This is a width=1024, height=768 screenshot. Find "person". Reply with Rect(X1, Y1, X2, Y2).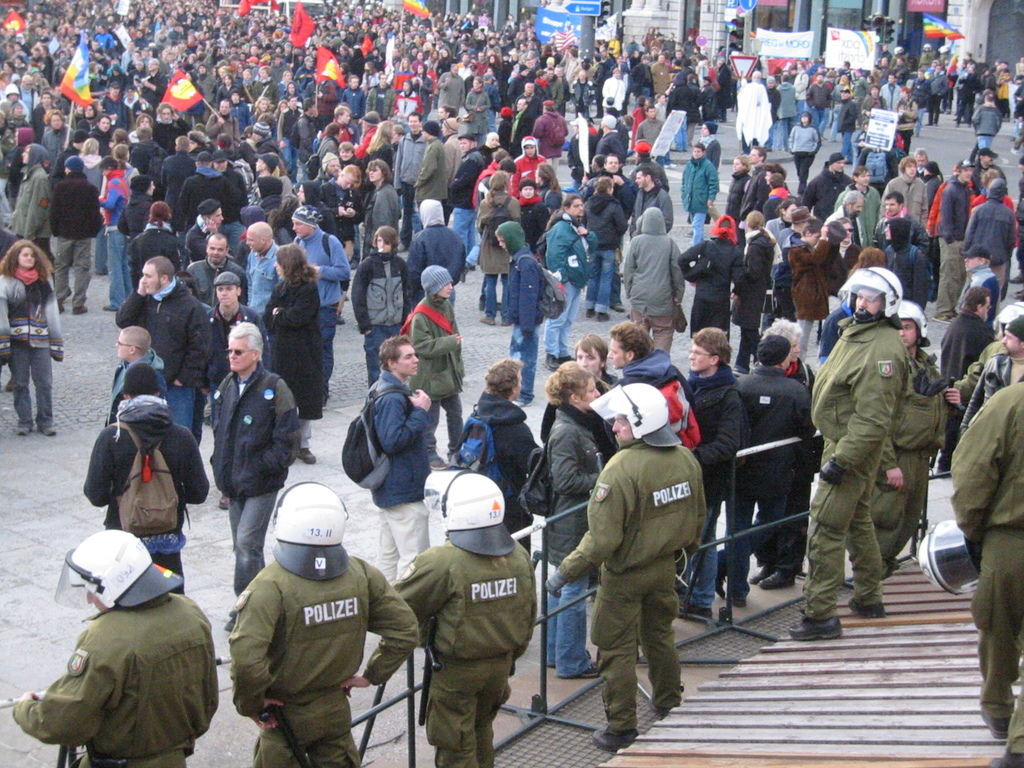
Rect(454, 357, 543, 558).
